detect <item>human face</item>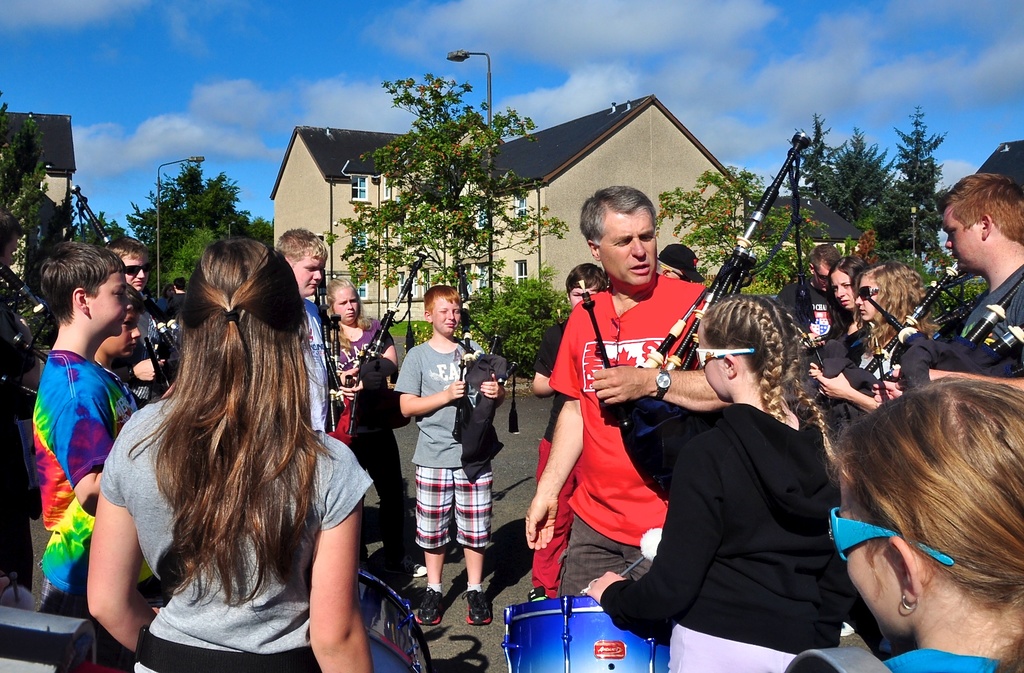
[left=830, top=268, right=856, bottom=312]
